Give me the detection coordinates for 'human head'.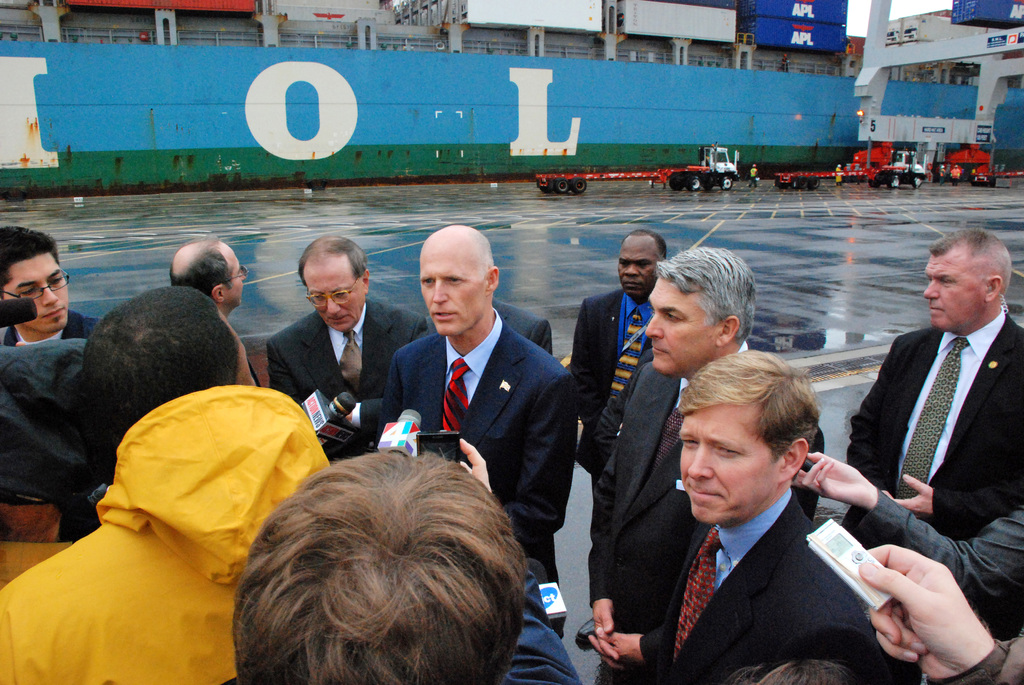
(x1=300, y1=232, x2=371, y2=331).
